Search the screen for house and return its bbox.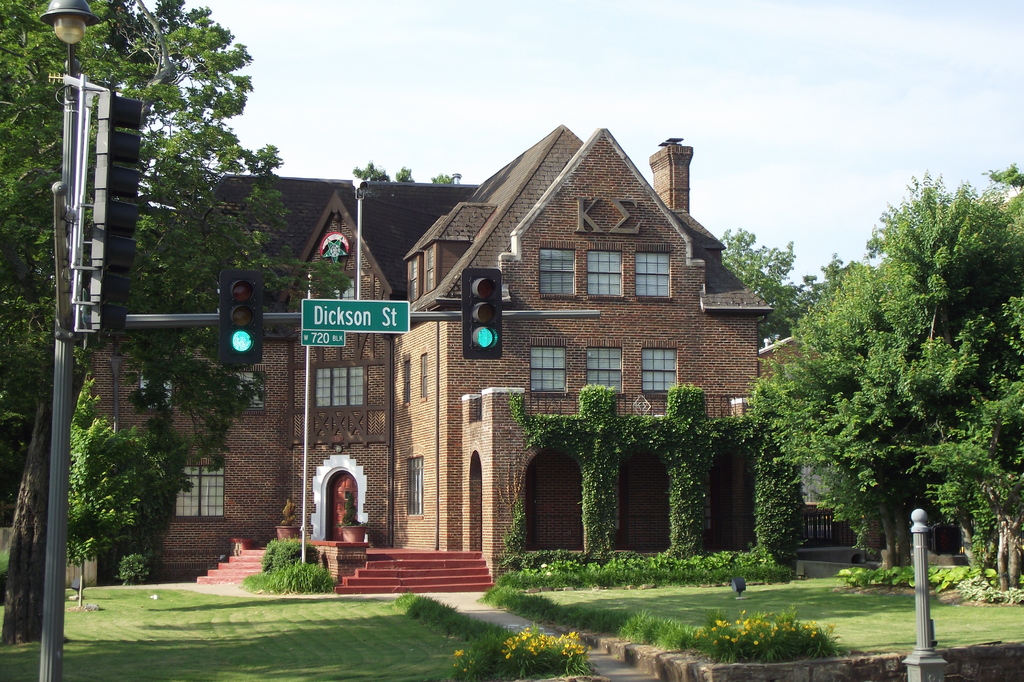
Found: x1=84 y1=124 x2=821 y2=597.
